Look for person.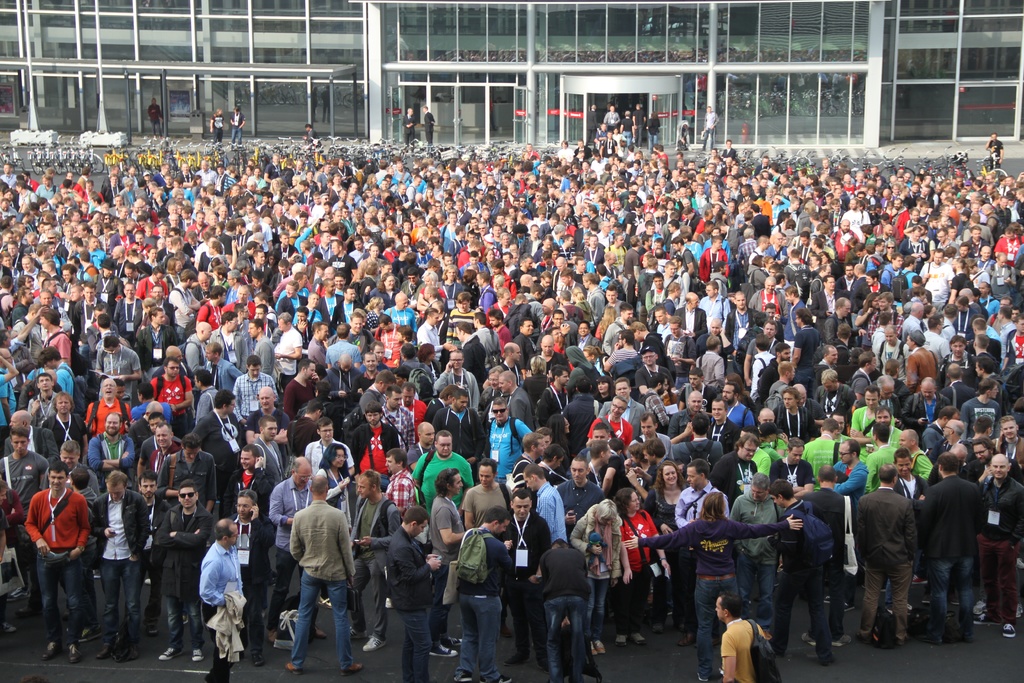
Found: <region>450, 500, 511, 678</region>.
